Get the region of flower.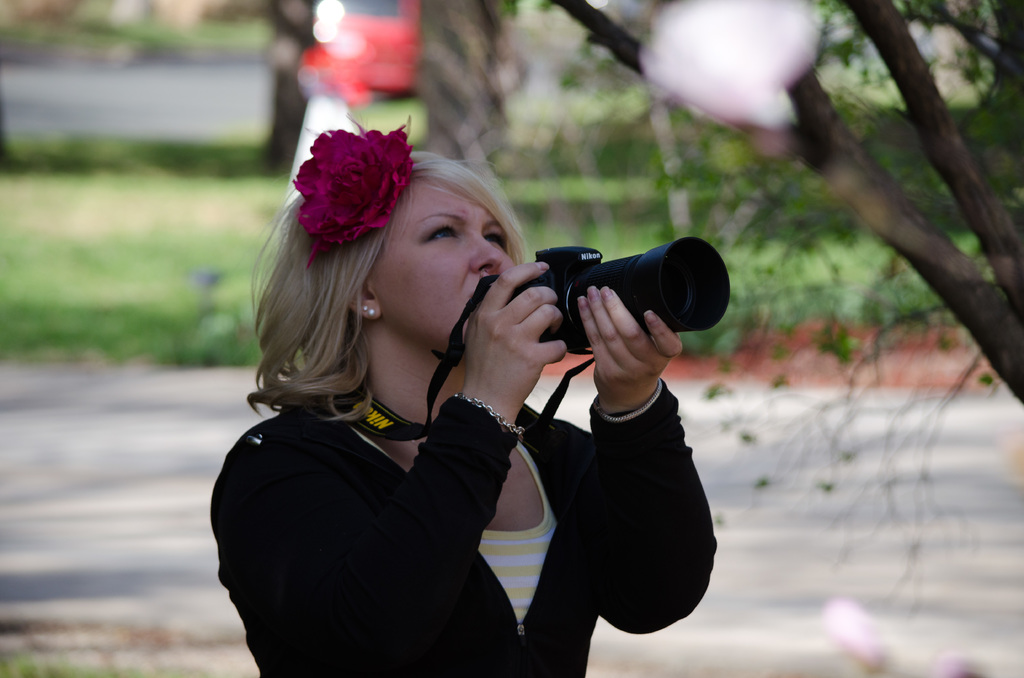
<box>637,0,834,132</box>.
